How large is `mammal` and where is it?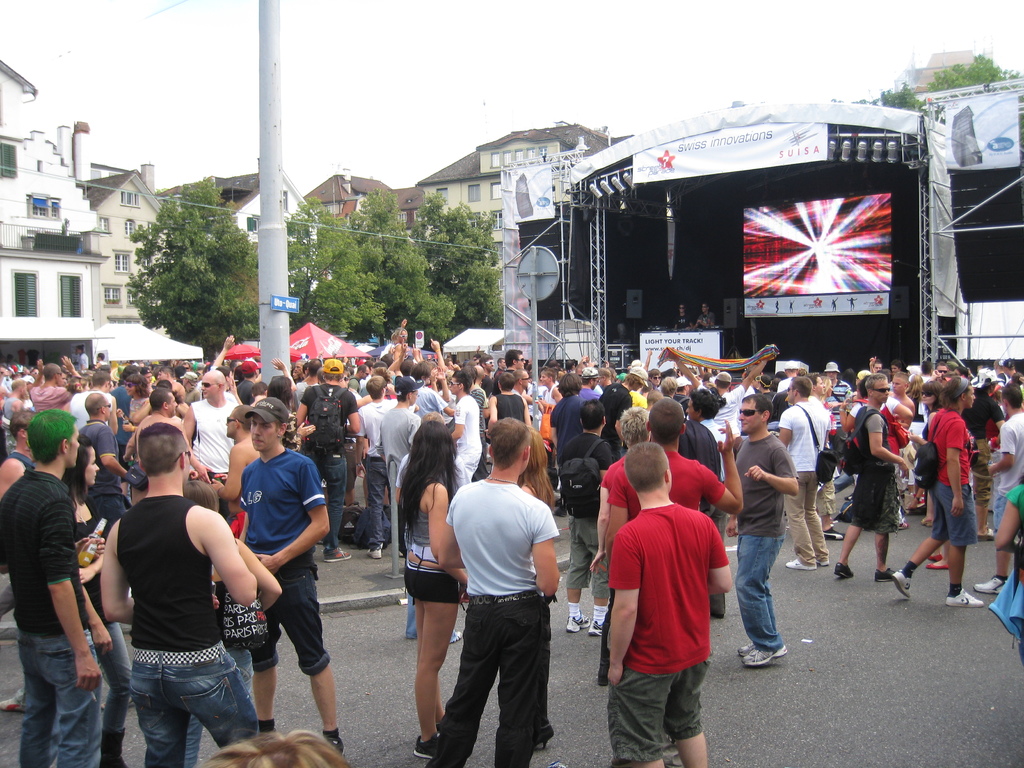
Bounding box: x1=604 y1=442 x2=733 y2=767.
